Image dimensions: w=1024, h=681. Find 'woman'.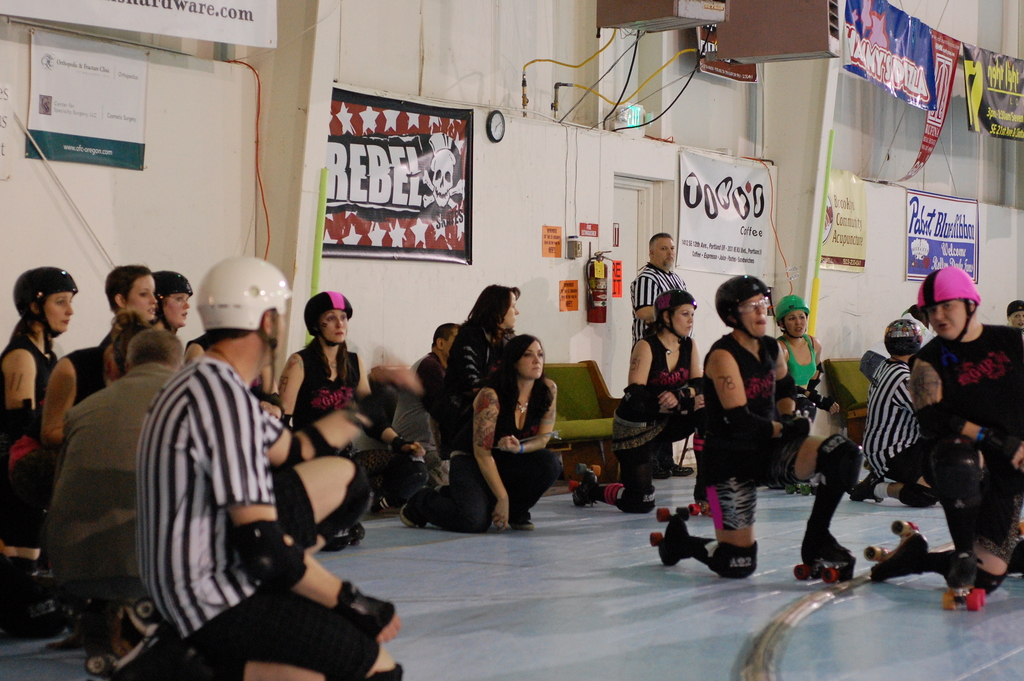
Rect(273, 288, 434, 461).
